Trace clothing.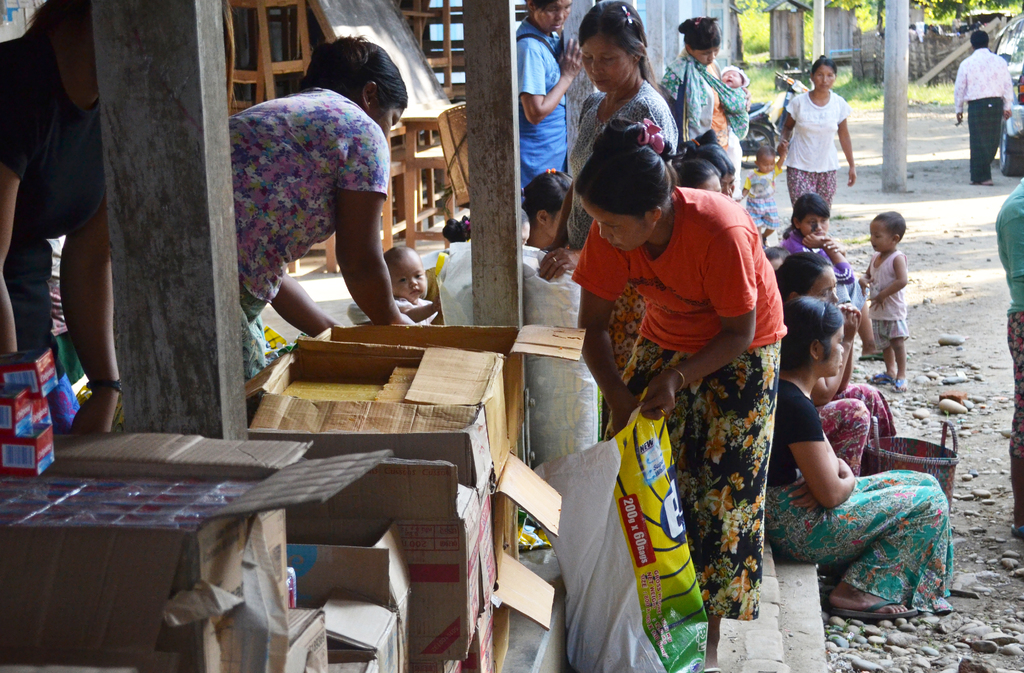
Traced to x1=0 y1=29 x2=104 y2=437.
